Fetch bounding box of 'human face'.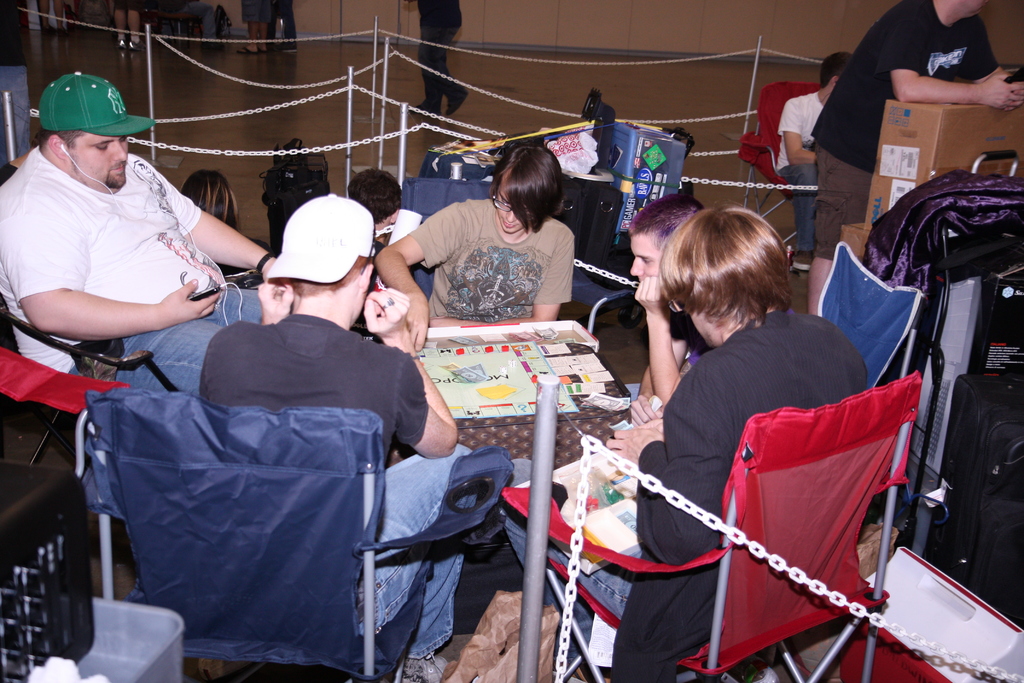
Bbox: left=497, top=184, right=531, bottom=236.
